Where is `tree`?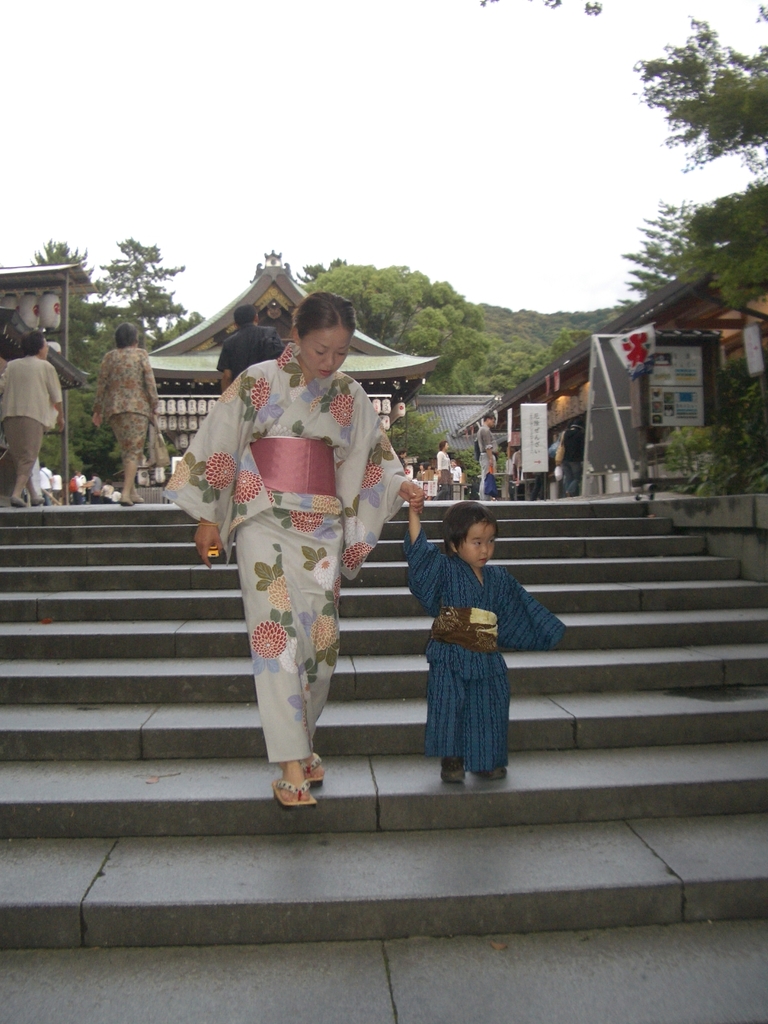
bbox=[18, 230, 114, 488].
